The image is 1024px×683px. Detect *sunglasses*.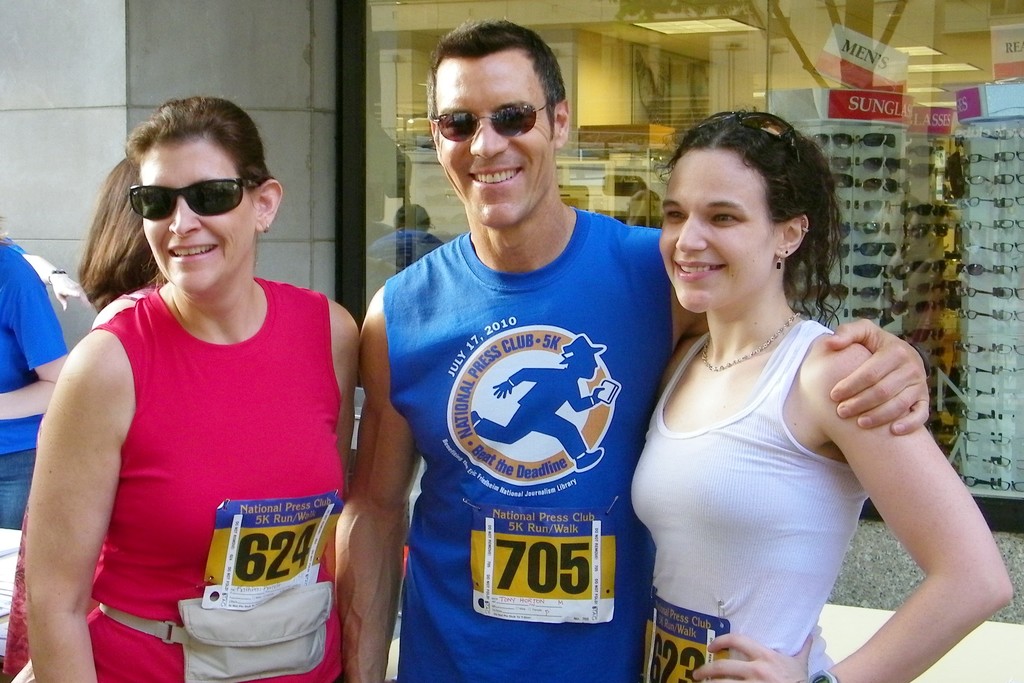
Detection: detection(906, 260, 947, 274).
